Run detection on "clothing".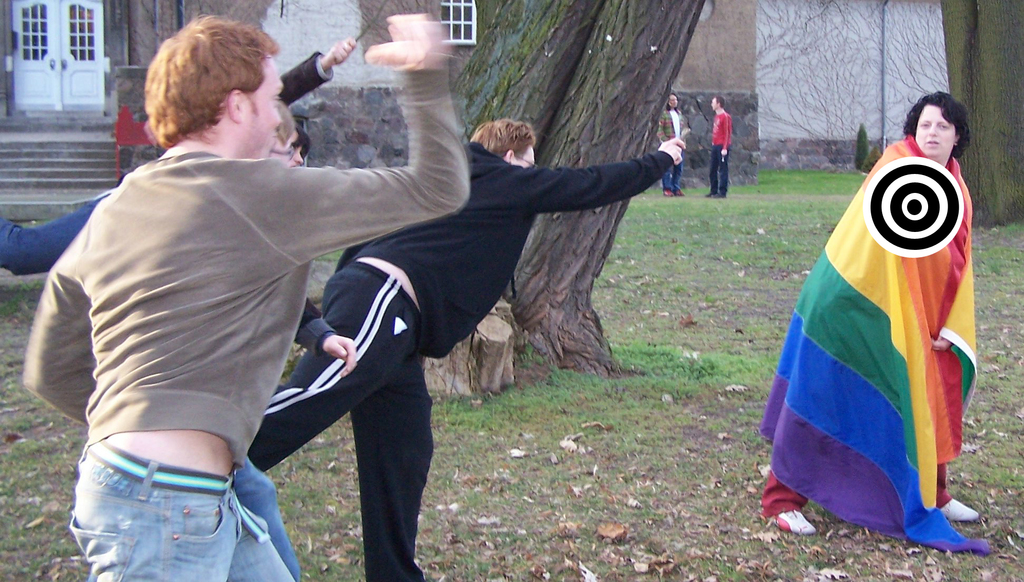
Result: box=[782, 112, 981, 540].
